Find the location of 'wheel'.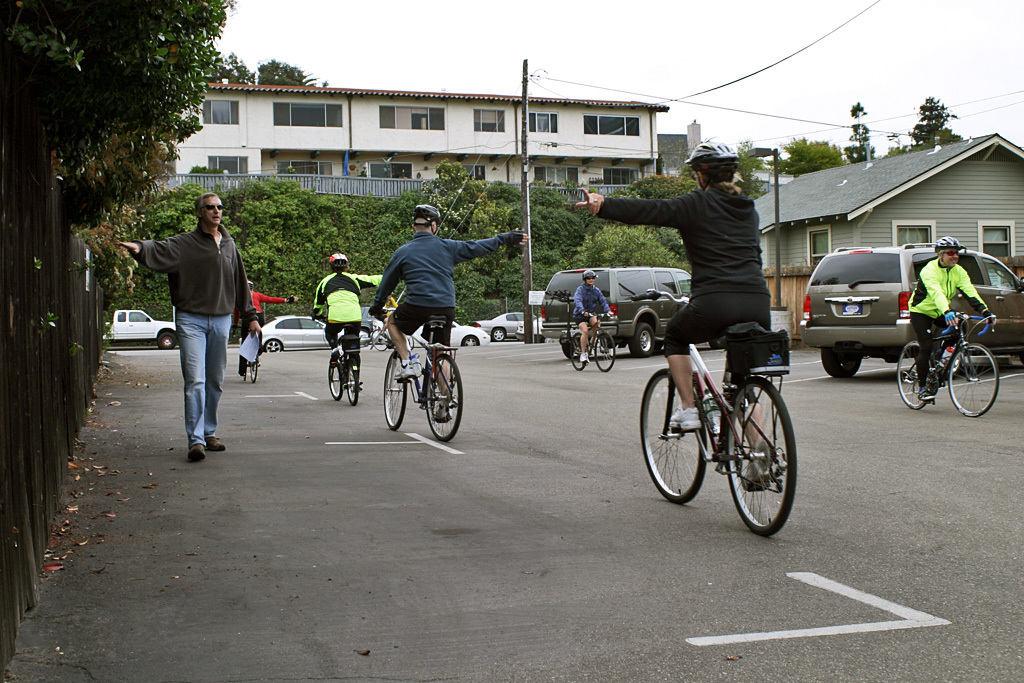
Location: (x1=246, y1=363, x2=259, y2=384).
